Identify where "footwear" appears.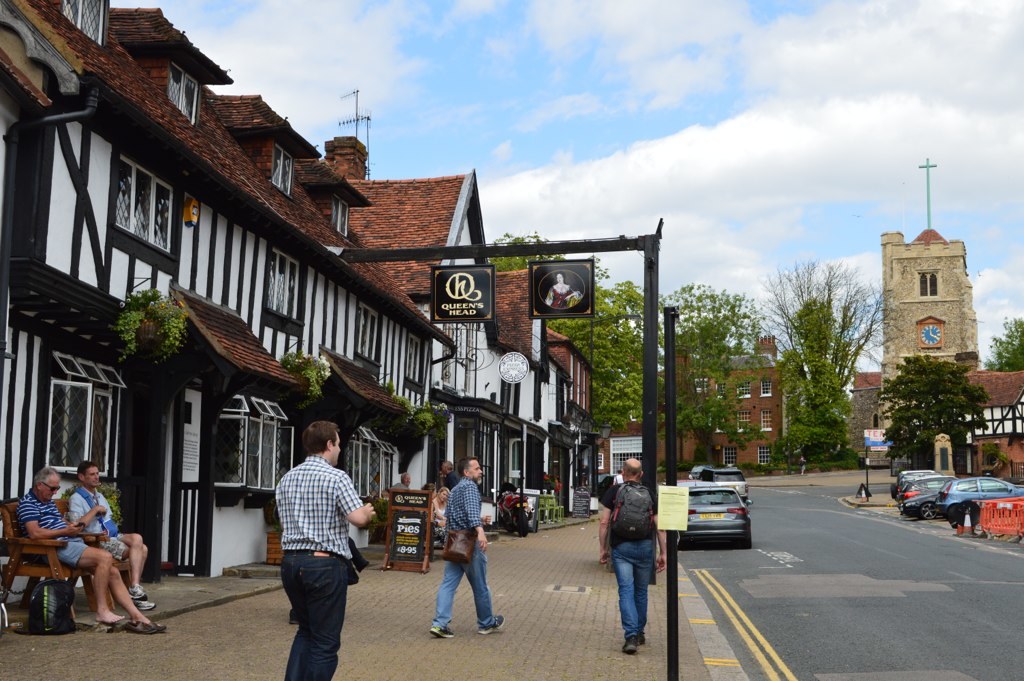
Appears at pyautogui.locateOnScreen(138, 597, 153, 611).
